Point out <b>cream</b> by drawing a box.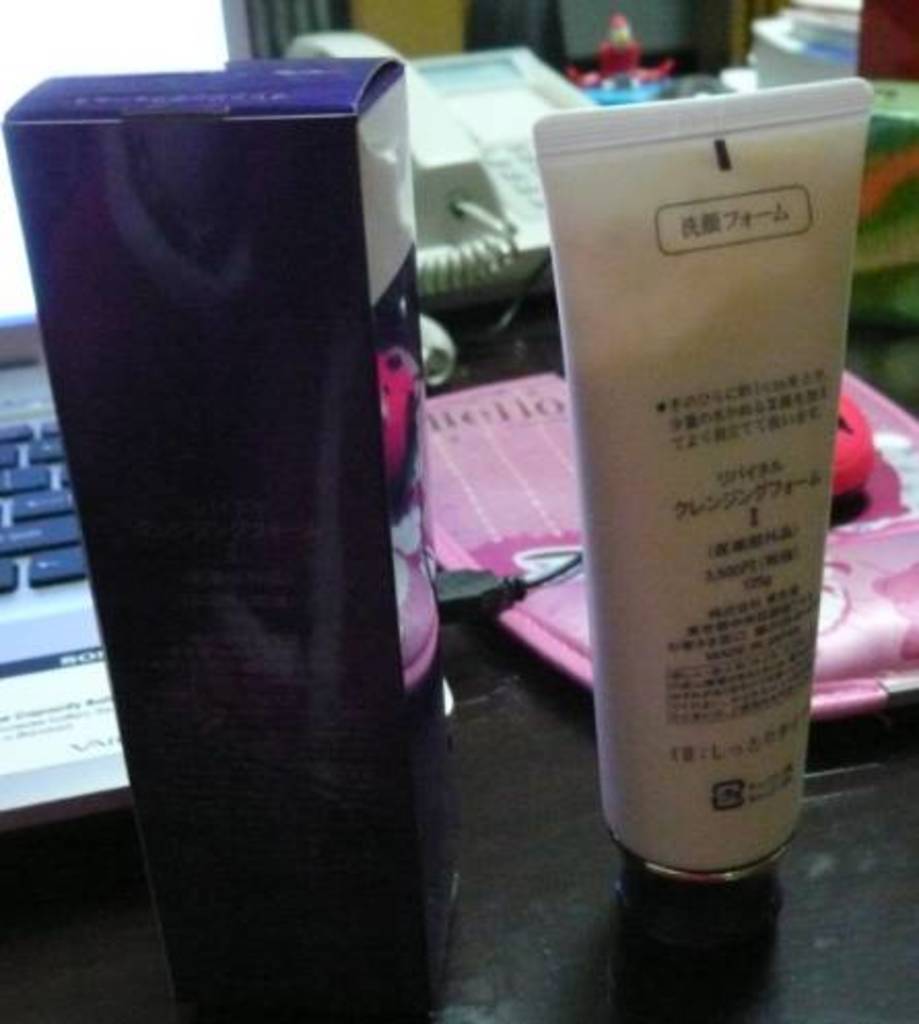
<box>567,260,853,867</box>.
